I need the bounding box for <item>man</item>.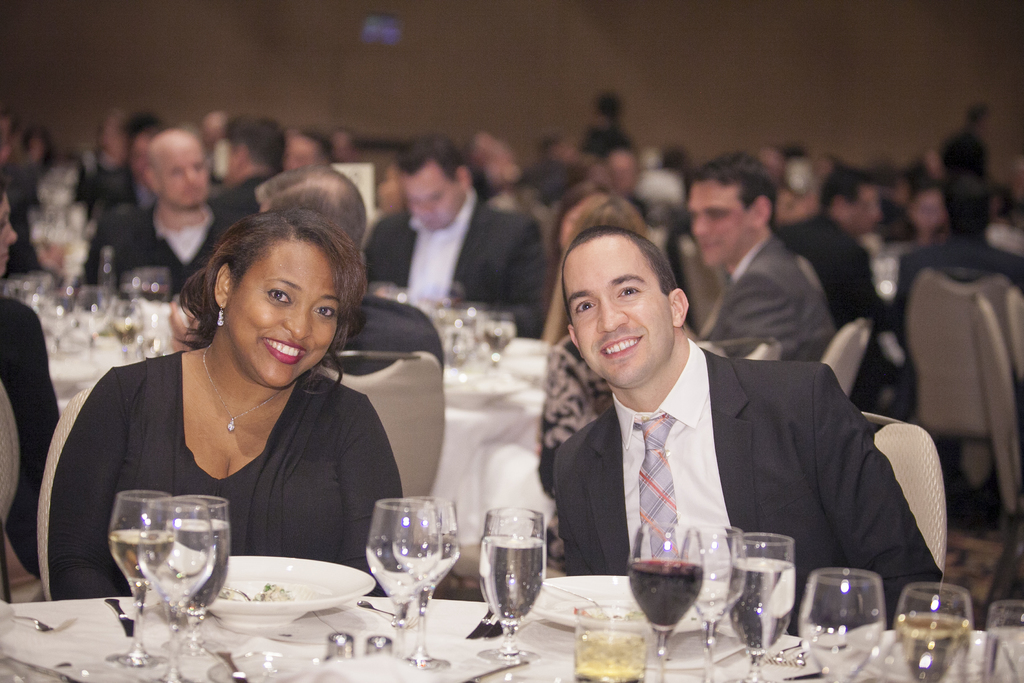
Here it is: detection(359, 130, 550, 338).
